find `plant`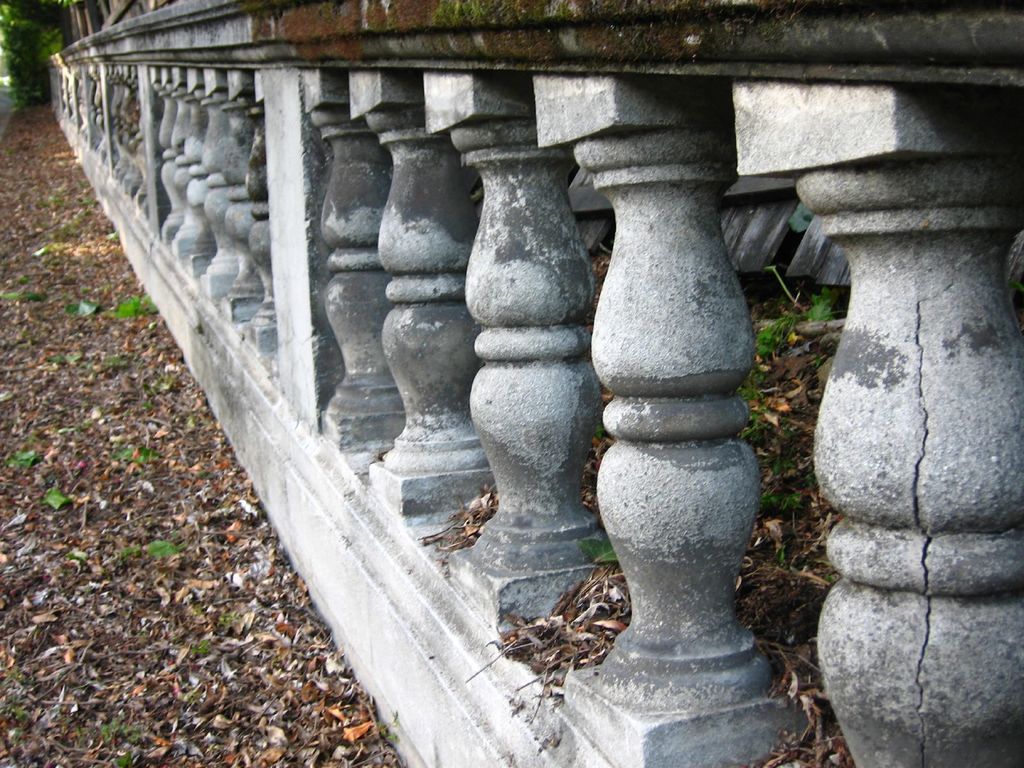
rect(758, 315, 784, 351)
